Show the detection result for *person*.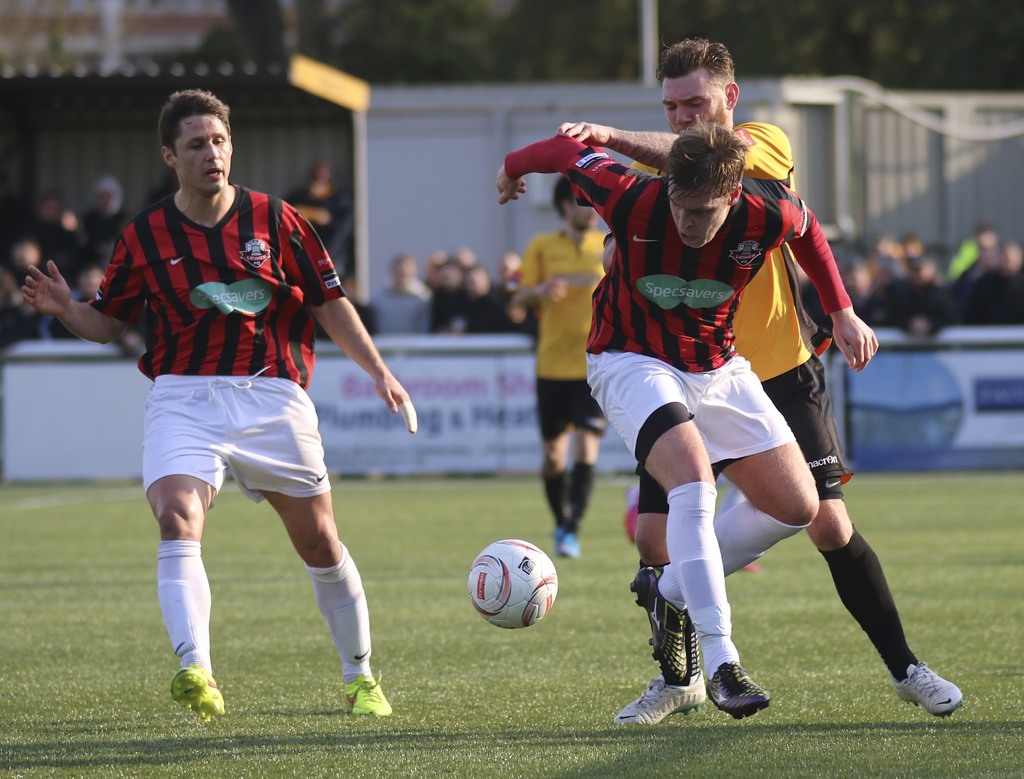
[x1=554, y1=34, x2=963, y2=727].
